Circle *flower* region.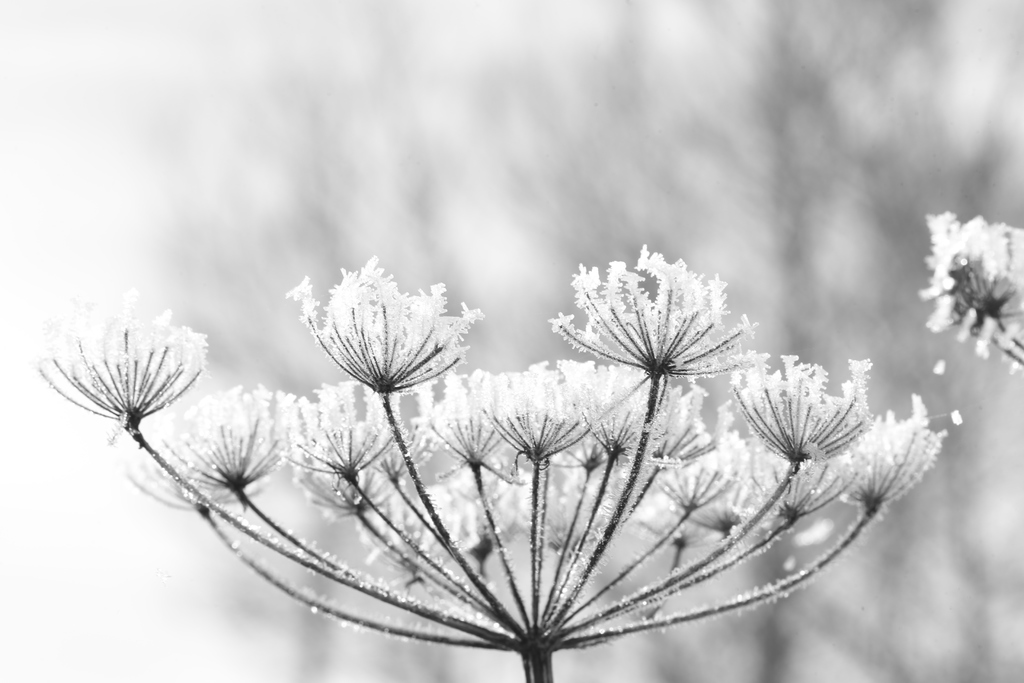
Region: <bbox>296, 265, 476, 420</bbox>.
